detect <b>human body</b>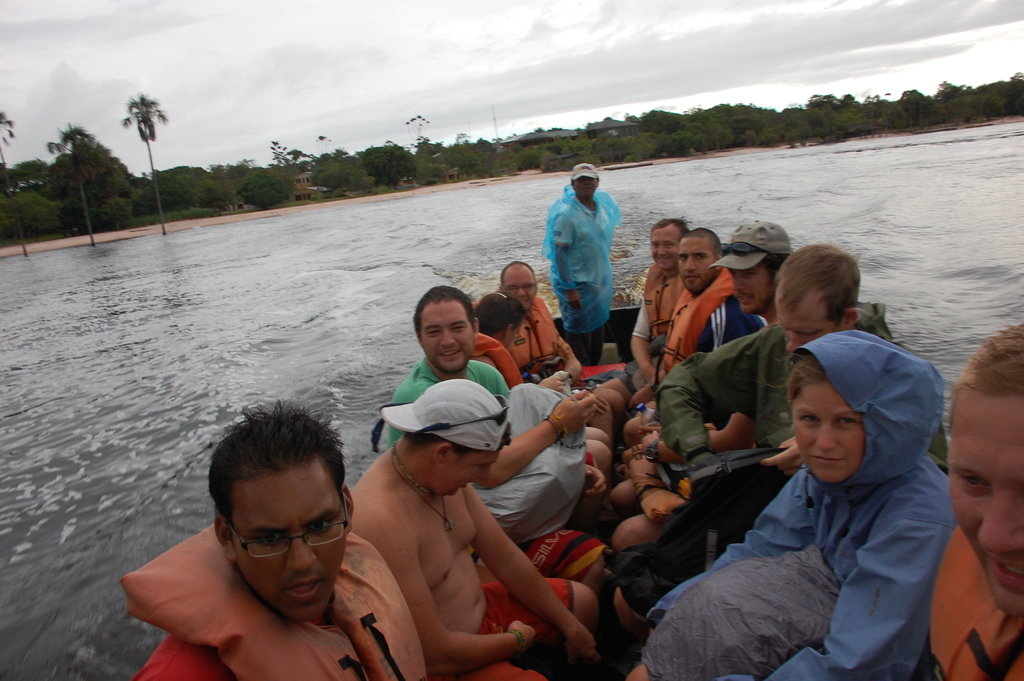
Rect(544, 162, 623, 364)
